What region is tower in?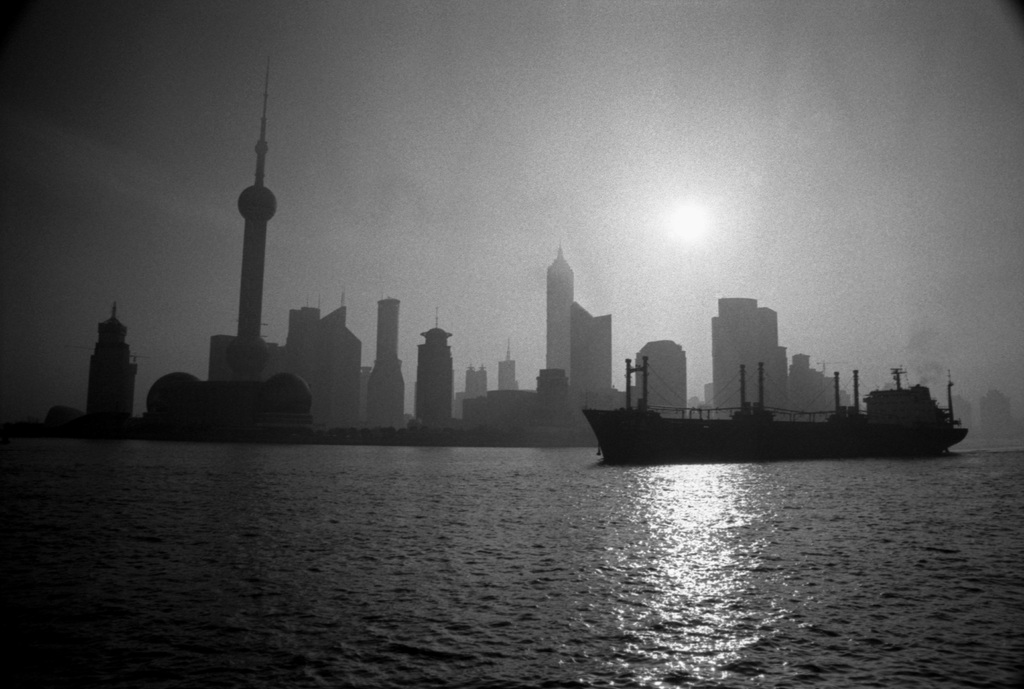
select_region(359, 289, 408, 440).
